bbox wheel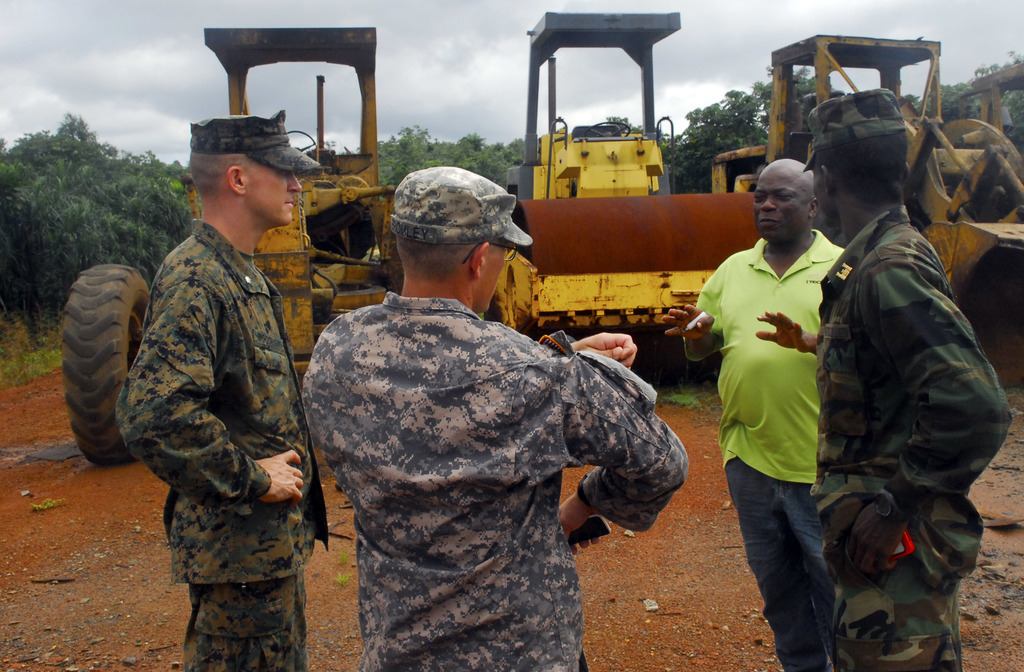
locate(61, 262, 147, 458)
